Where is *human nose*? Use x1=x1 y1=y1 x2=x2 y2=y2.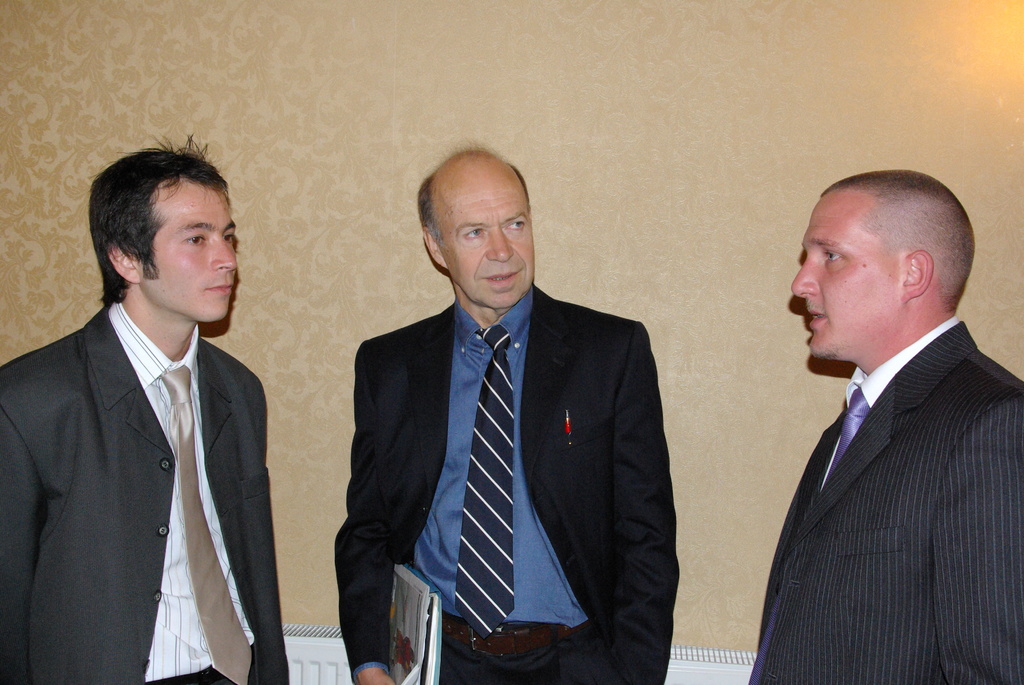
x1=211 y1=237 x2=239 y2=274.
